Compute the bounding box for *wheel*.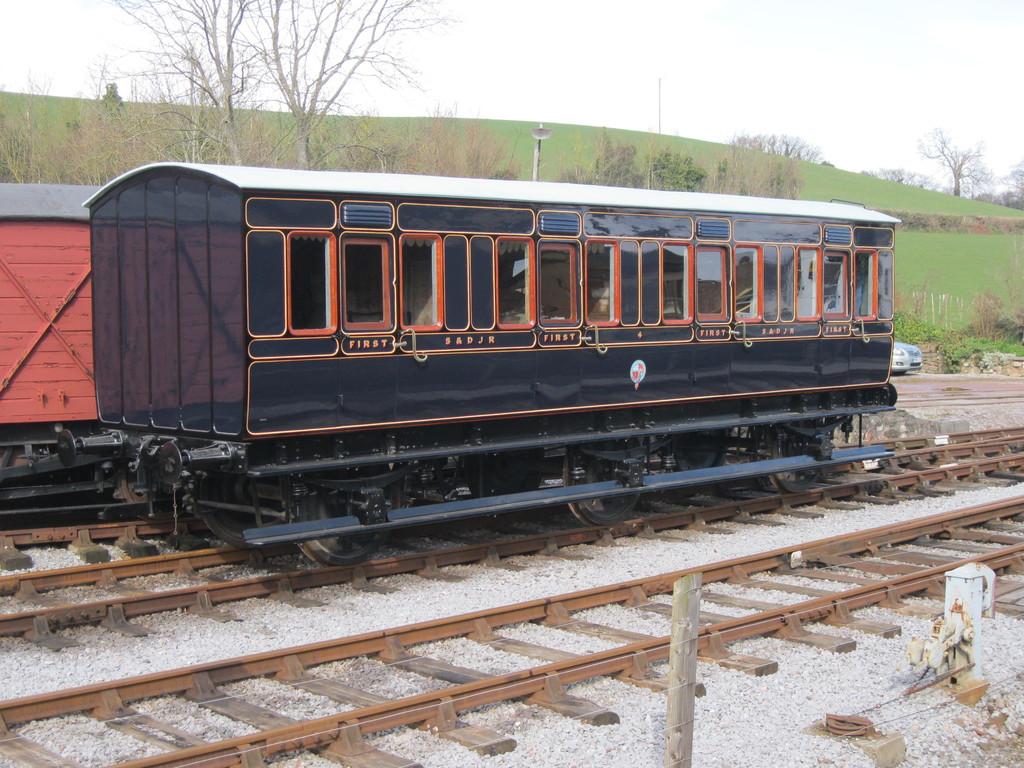
locate(287, 452, 401, 567).
